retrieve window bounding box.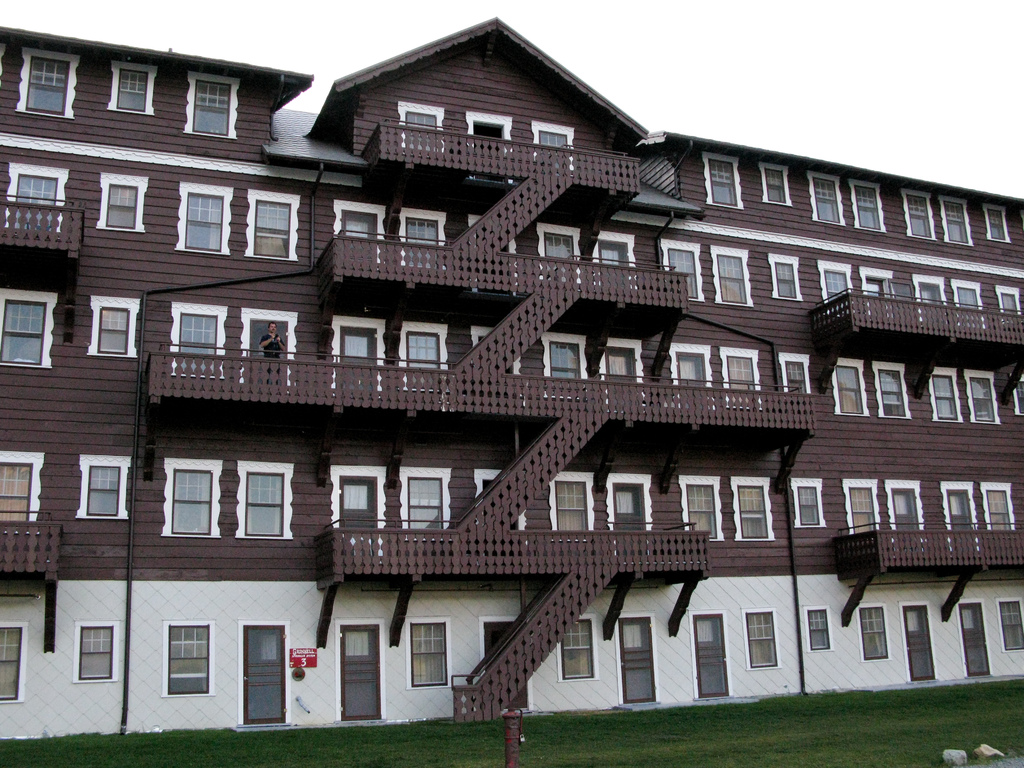
Bounding box: 674:349:712:404.
